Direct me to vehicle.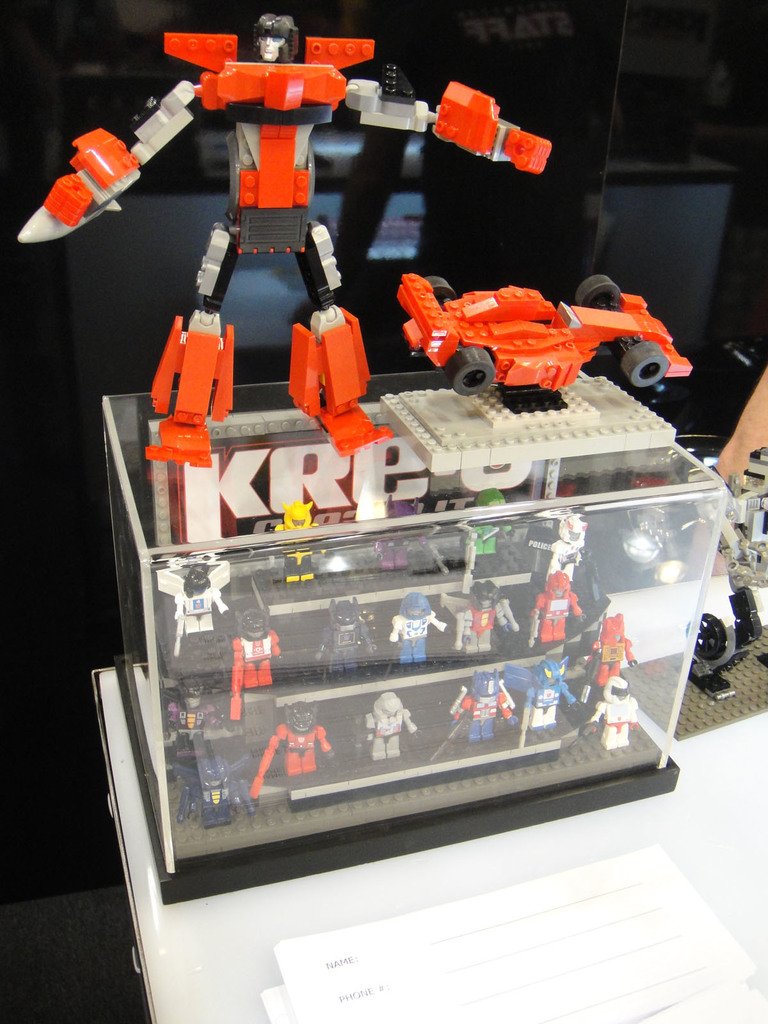
Direction: 689/438/767/712.
